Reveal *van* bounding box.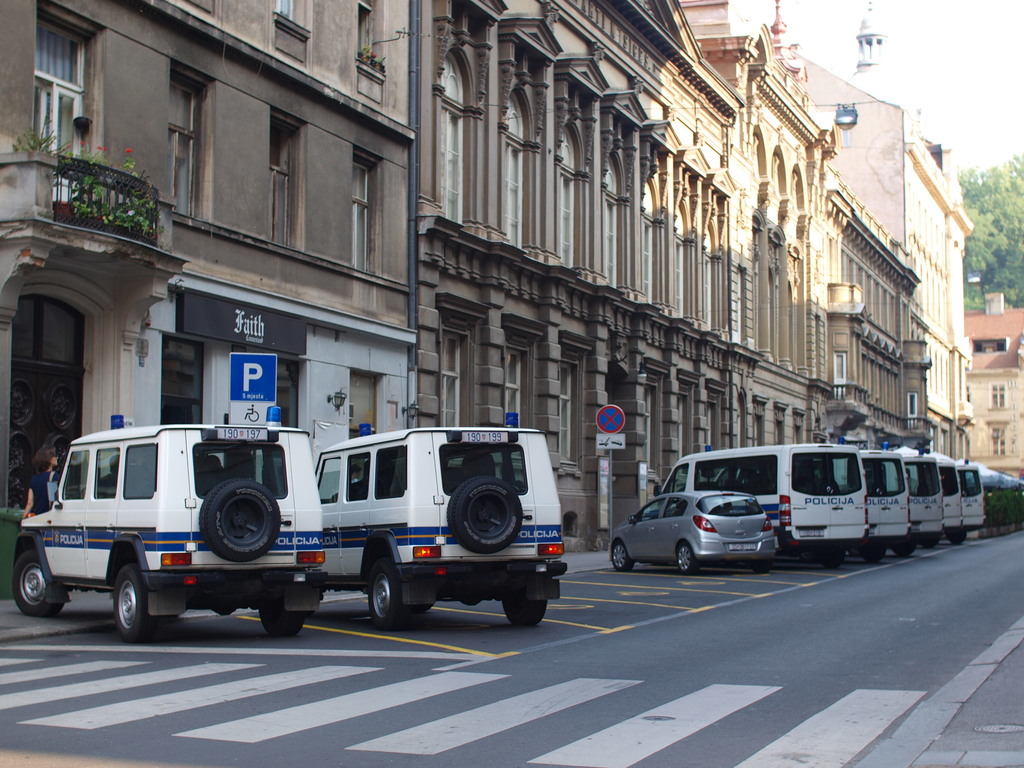
Revealed: (left=816, top=434, right=909, bottom=566).
